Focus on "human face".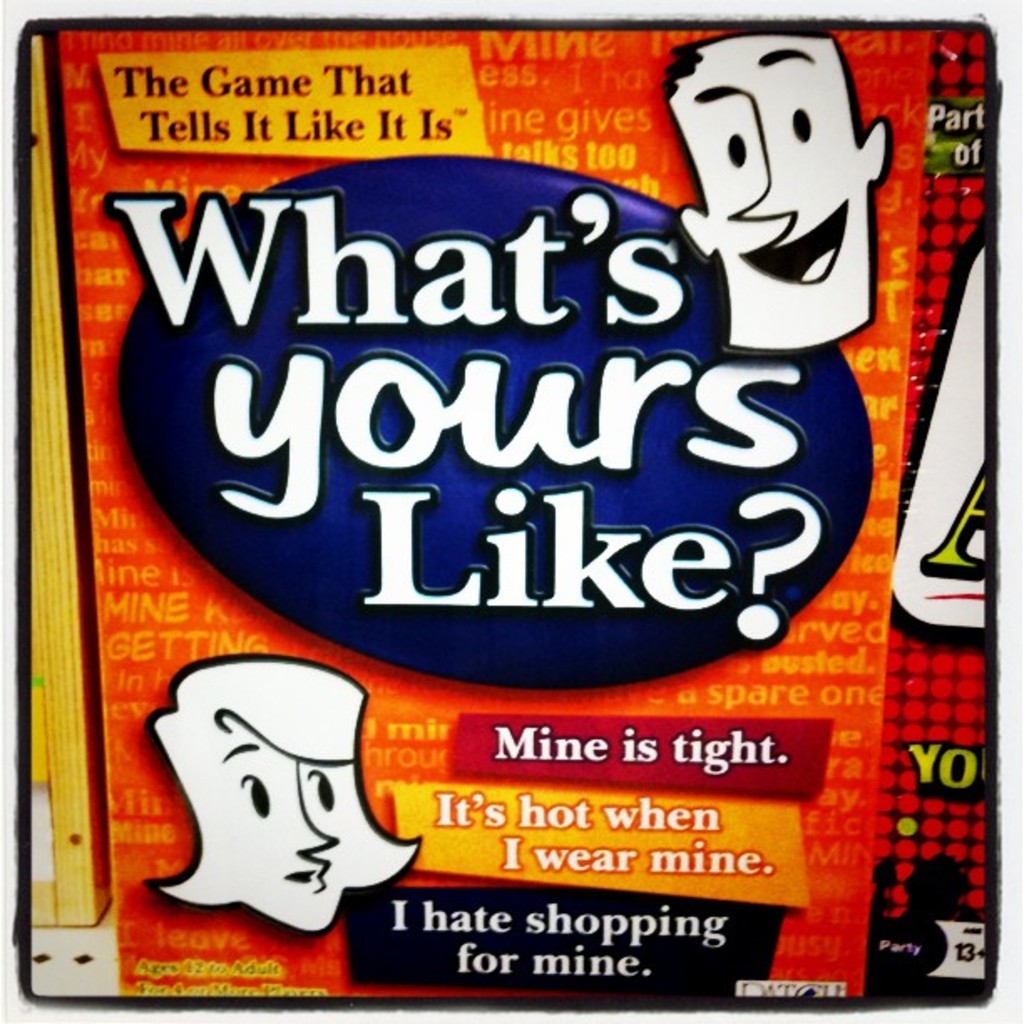
Focused at (671,35,872,340).
